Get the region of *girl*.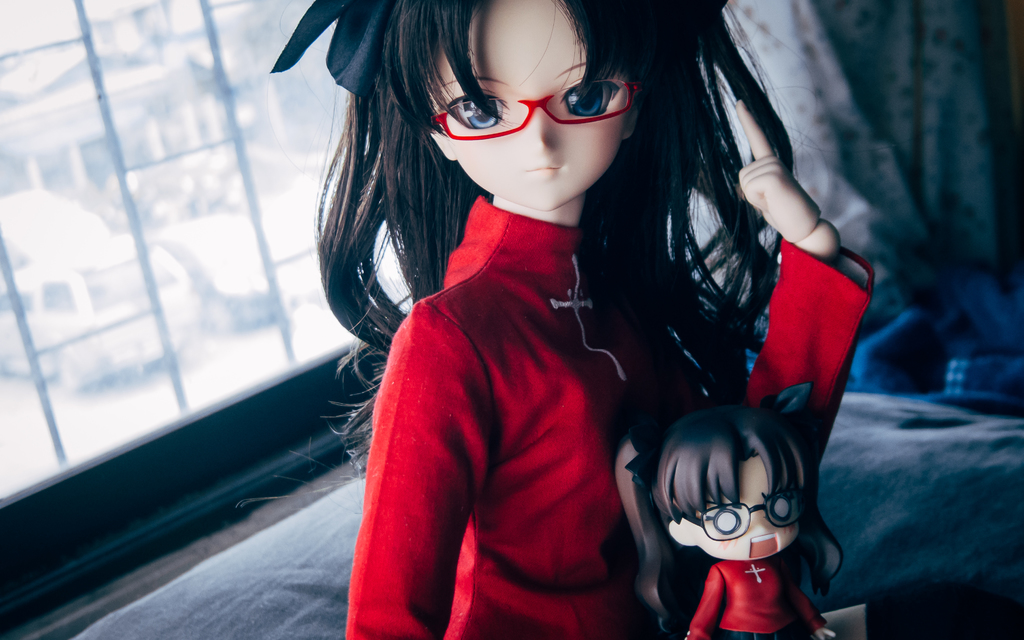
x1=624, y1=385, x2=817, y2=639.
